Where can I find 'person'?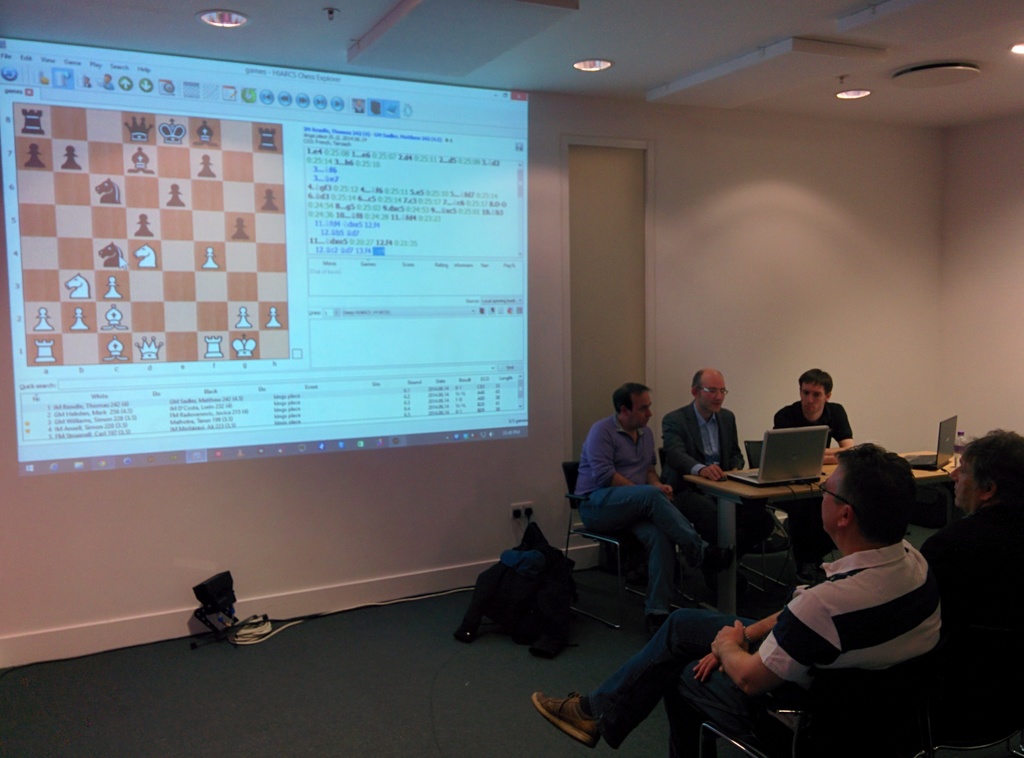
You can find it at locate(679, 365, 745, 516).
